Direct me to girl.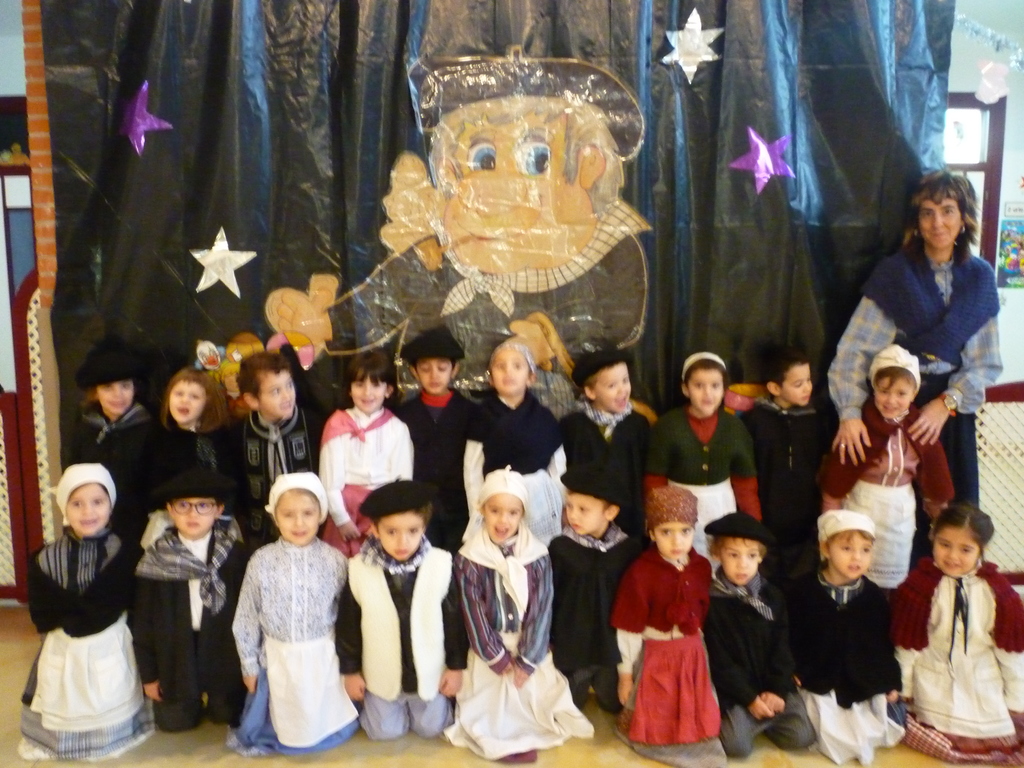
Direction: 446,468,594,761.
